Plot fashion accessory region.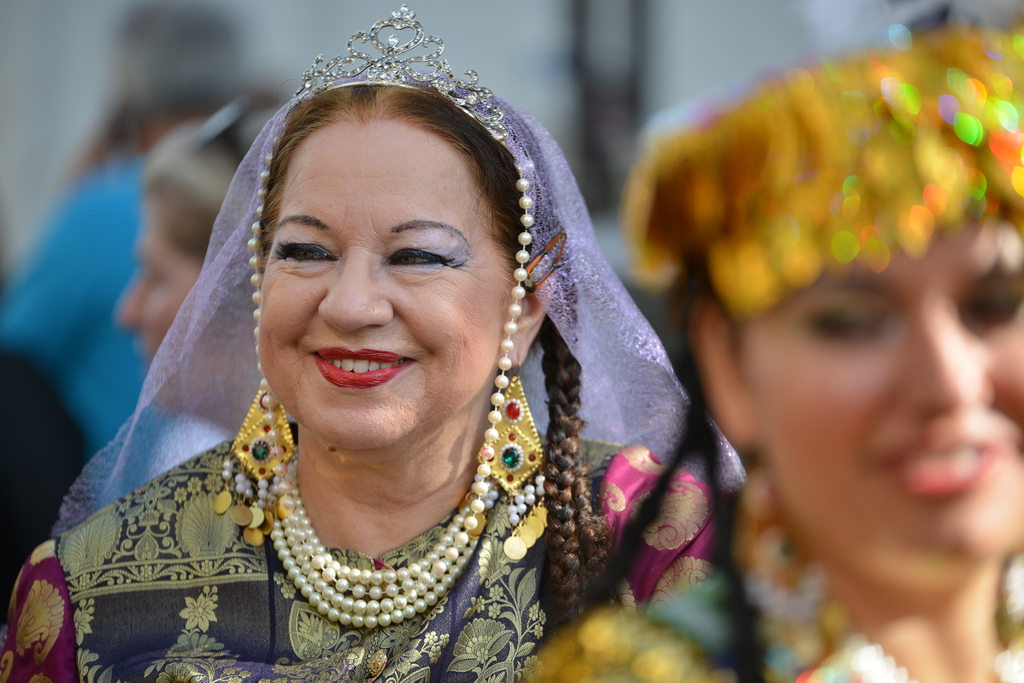
Plotted at <bbox>212, 381, 298, 550</bbox>.
